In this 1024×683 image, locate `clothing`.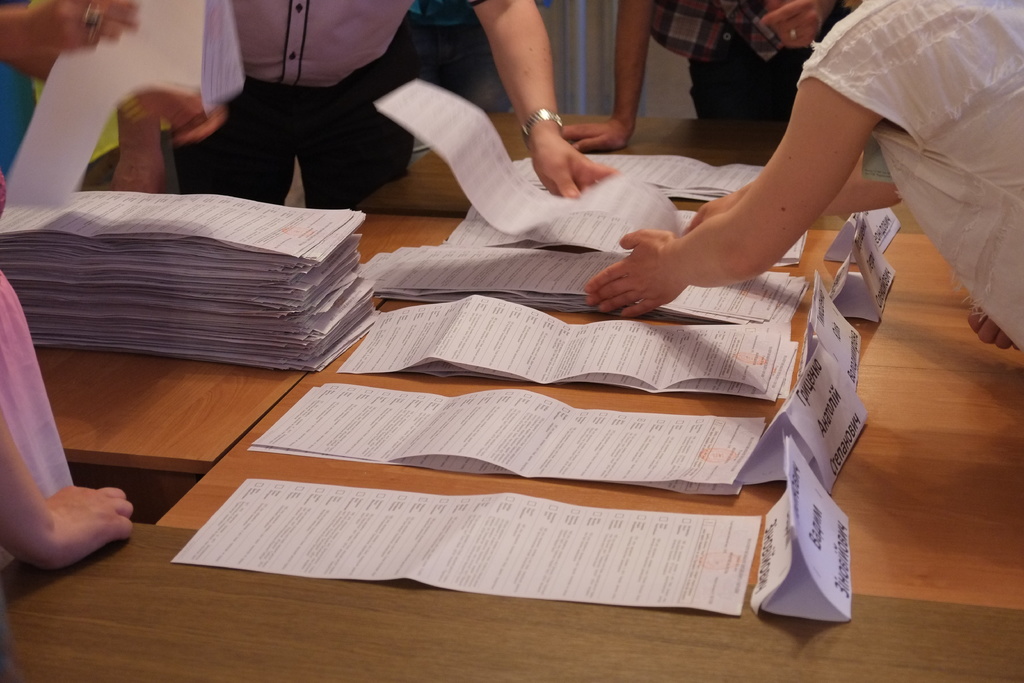
Bounding box: rect(0, 0, 49, 184).
